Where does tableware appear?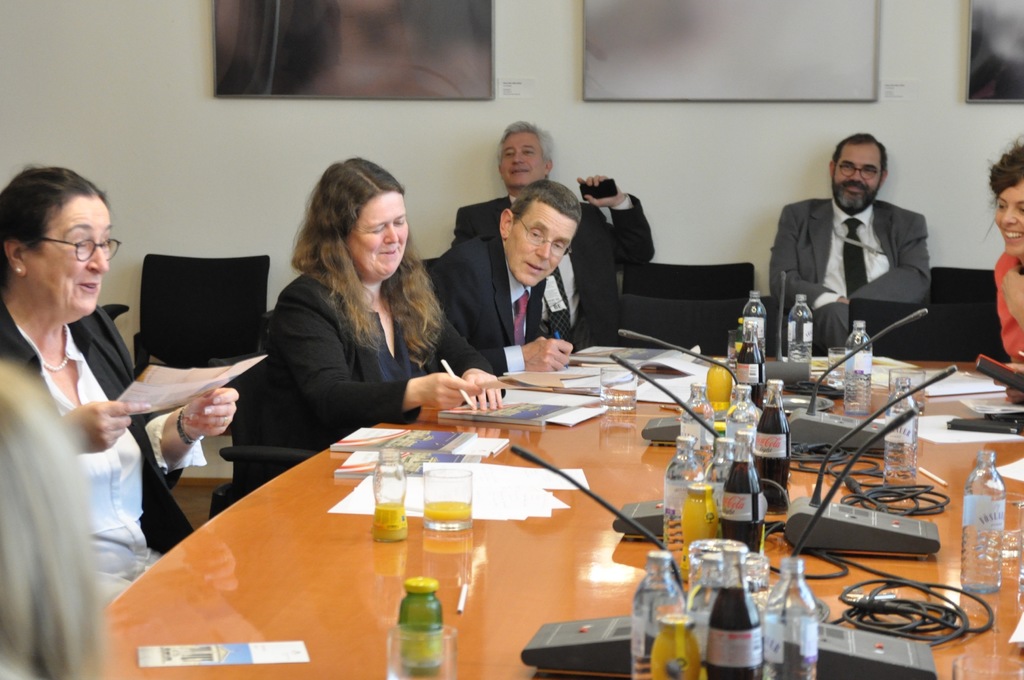
Appears at x1=600 y1=364 x2=638 y2=411.
